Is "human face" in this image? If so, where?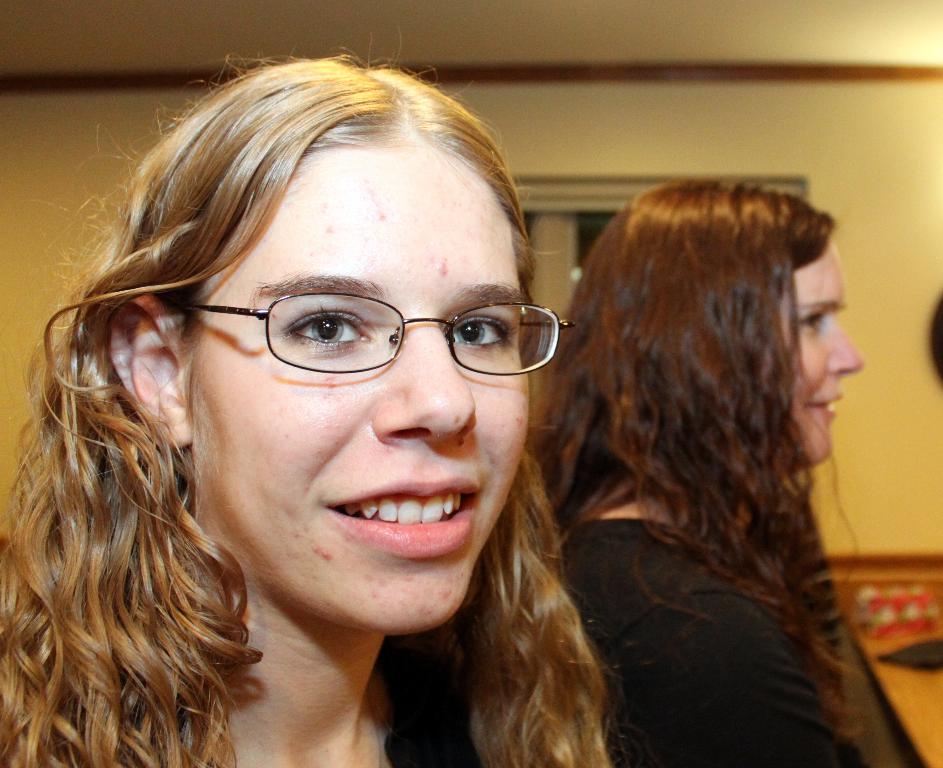
Yes, at left=777, top=245, right=860, bottom=469.
